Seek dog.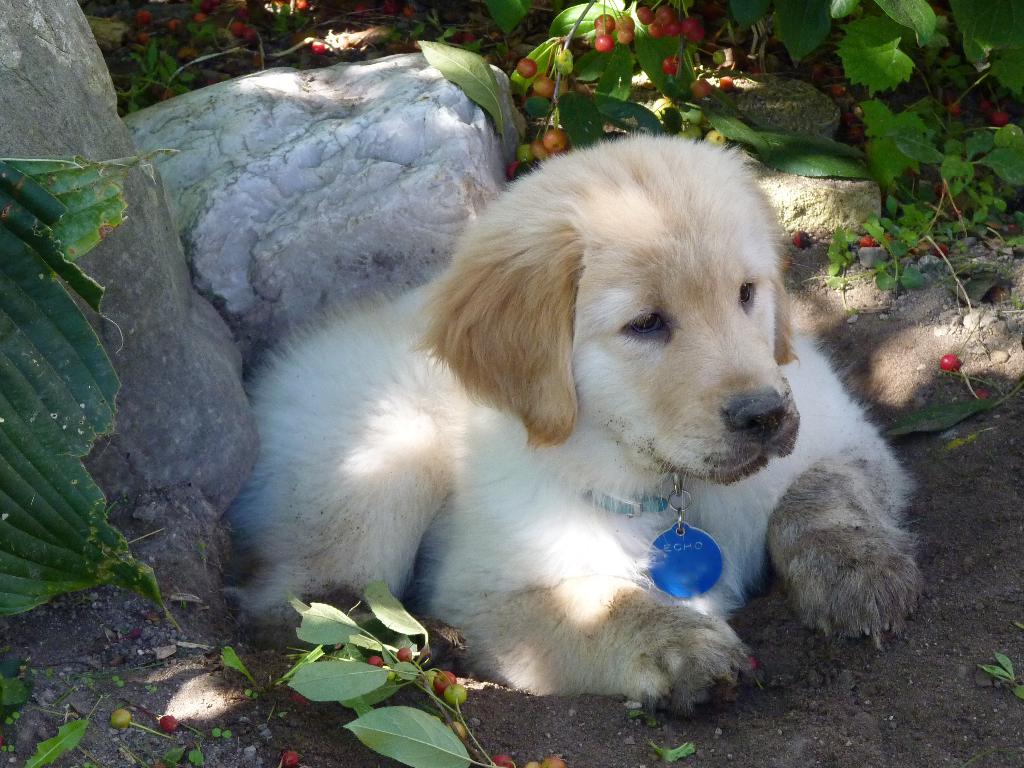
l=221, t=131, r=925, b=708.
